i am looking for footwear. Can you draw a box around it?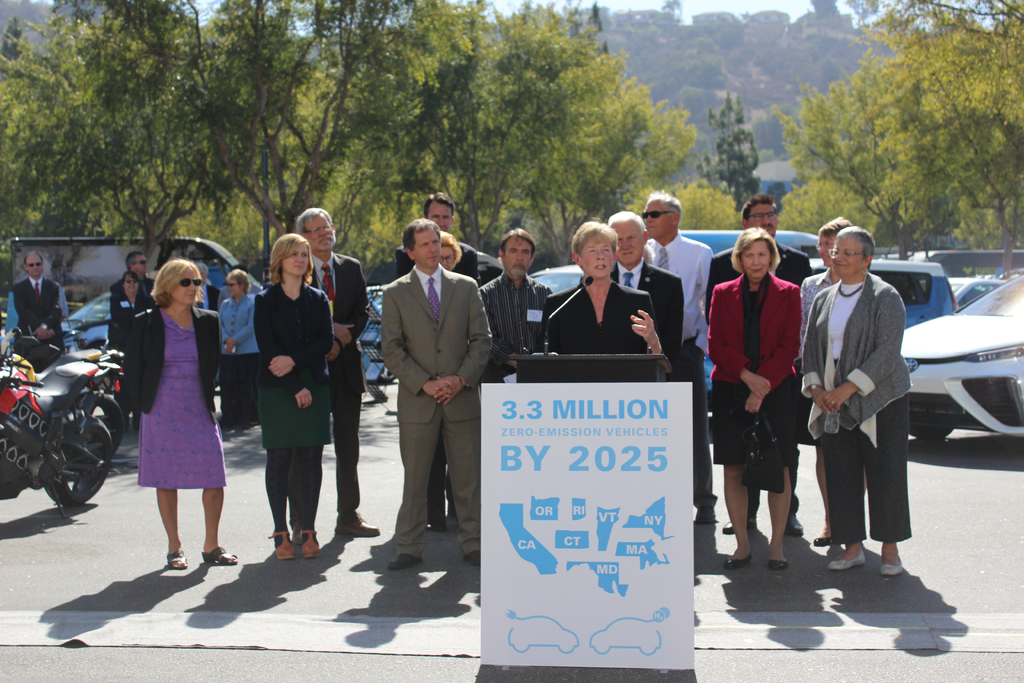
Sure, the bounding box is detection(470, 552, 481, 570).
